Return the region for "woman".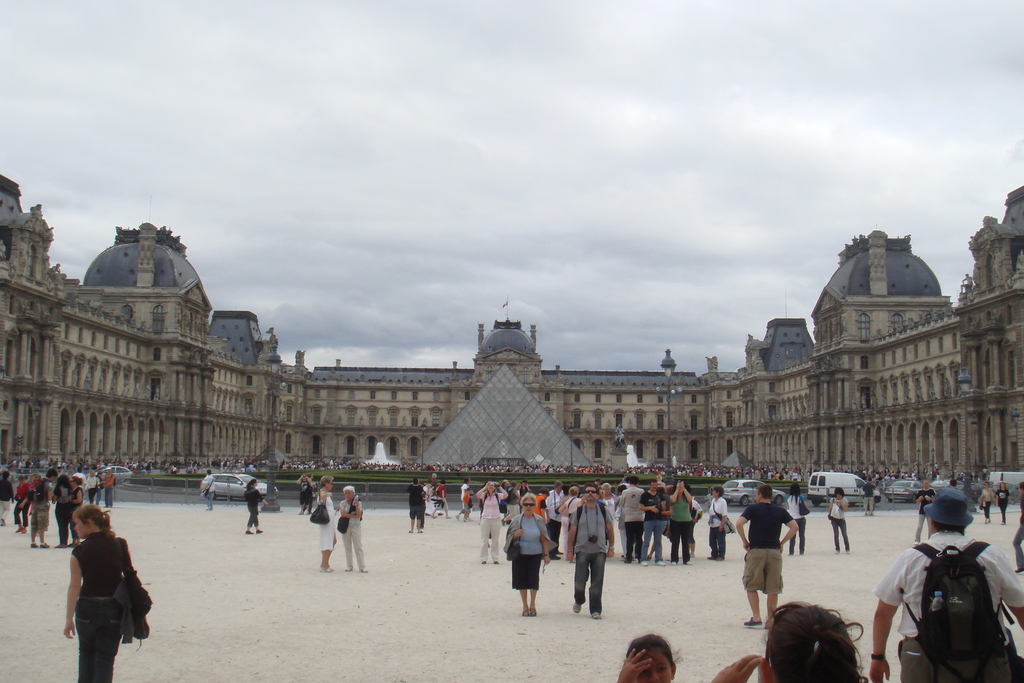
BBox(339, 484, 369, 572).
